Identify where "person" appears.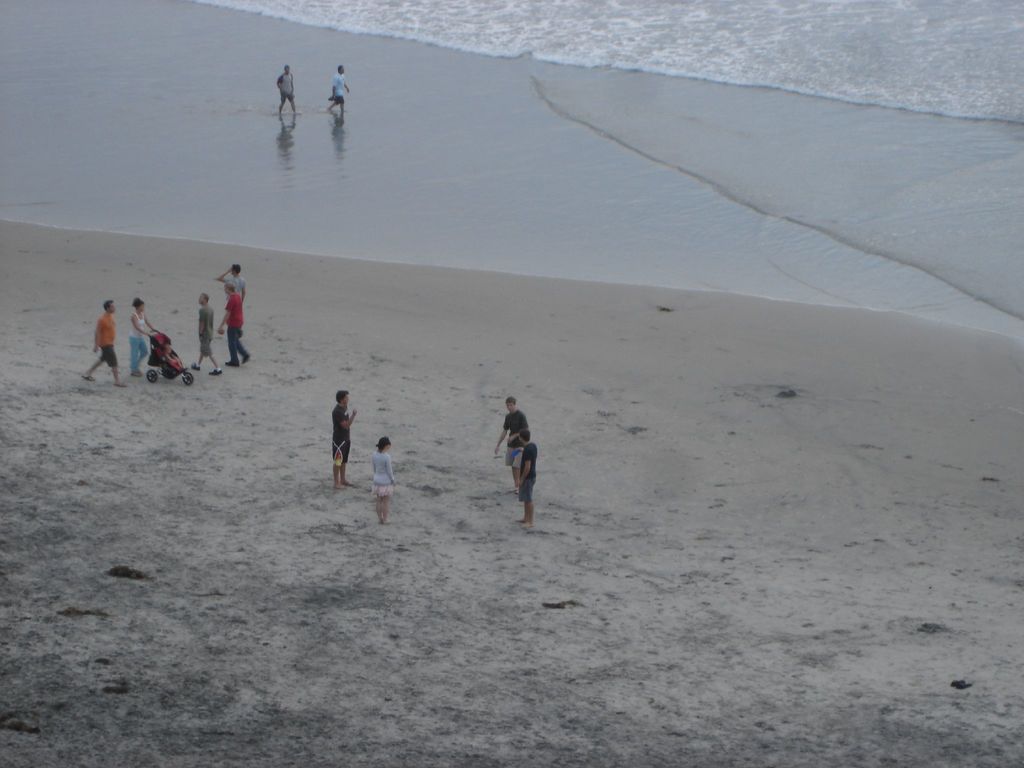
Appears at 85:302:125:385.
